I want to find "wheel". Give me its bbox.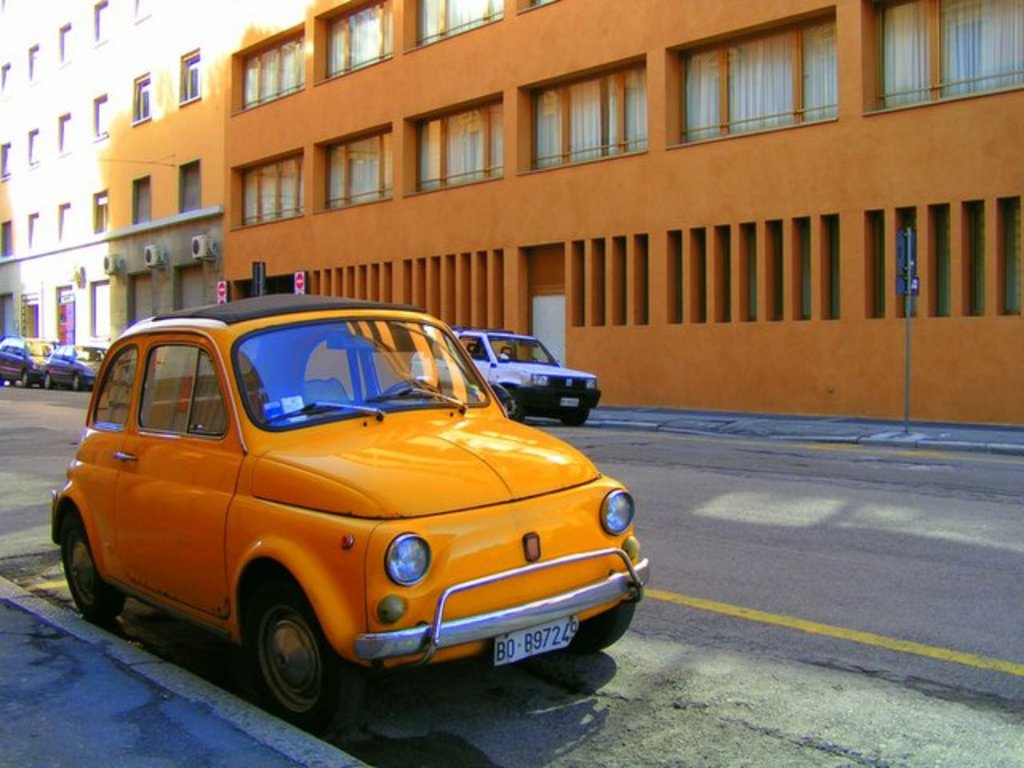
{"left": 43, "top": 376, "right": 50, "bottom": 387}.
